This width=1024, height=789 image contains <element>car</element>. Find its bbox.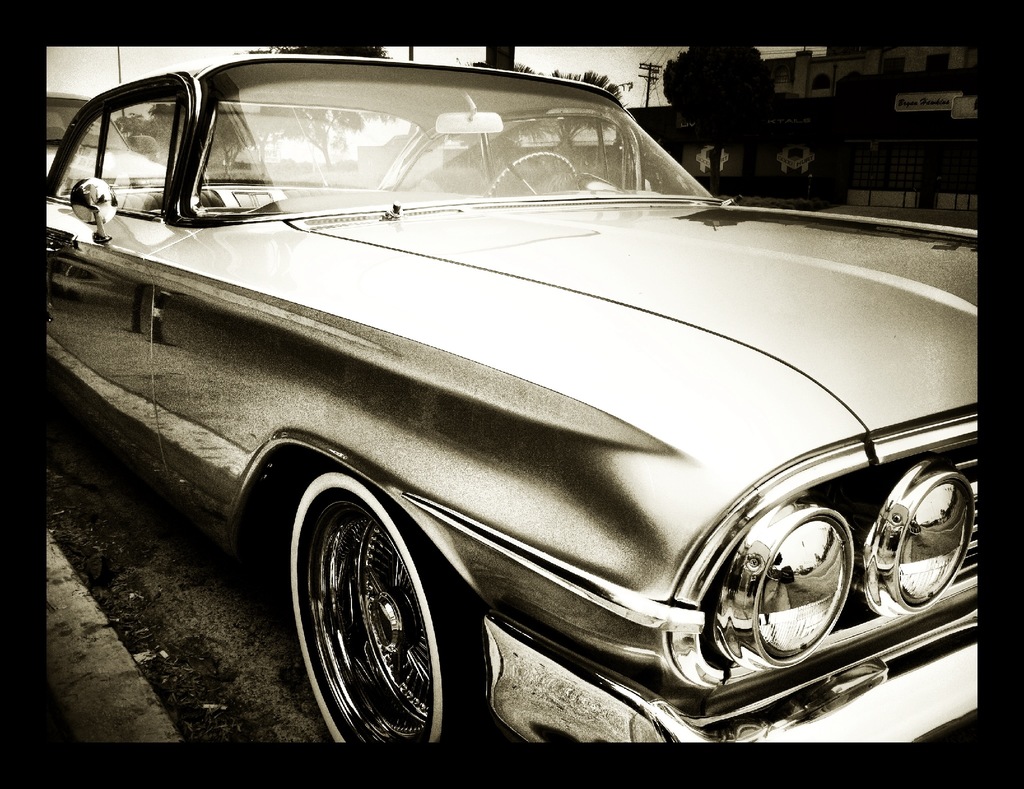
box=[47, 54, 977, 746].
